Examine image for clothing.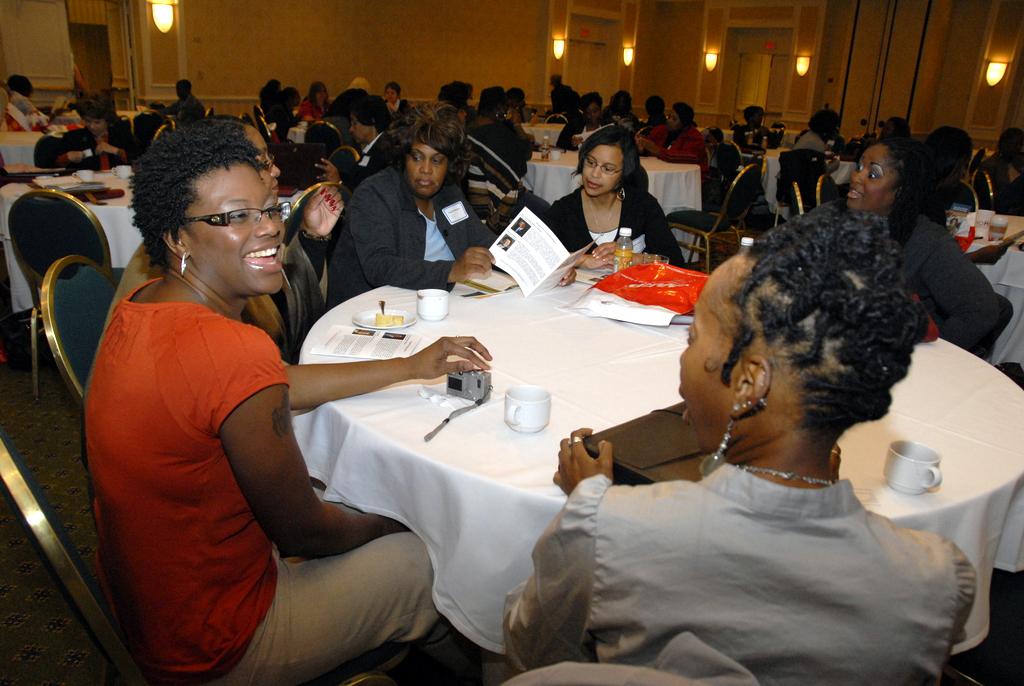
Examination result: [162, 90, 199, 122].
